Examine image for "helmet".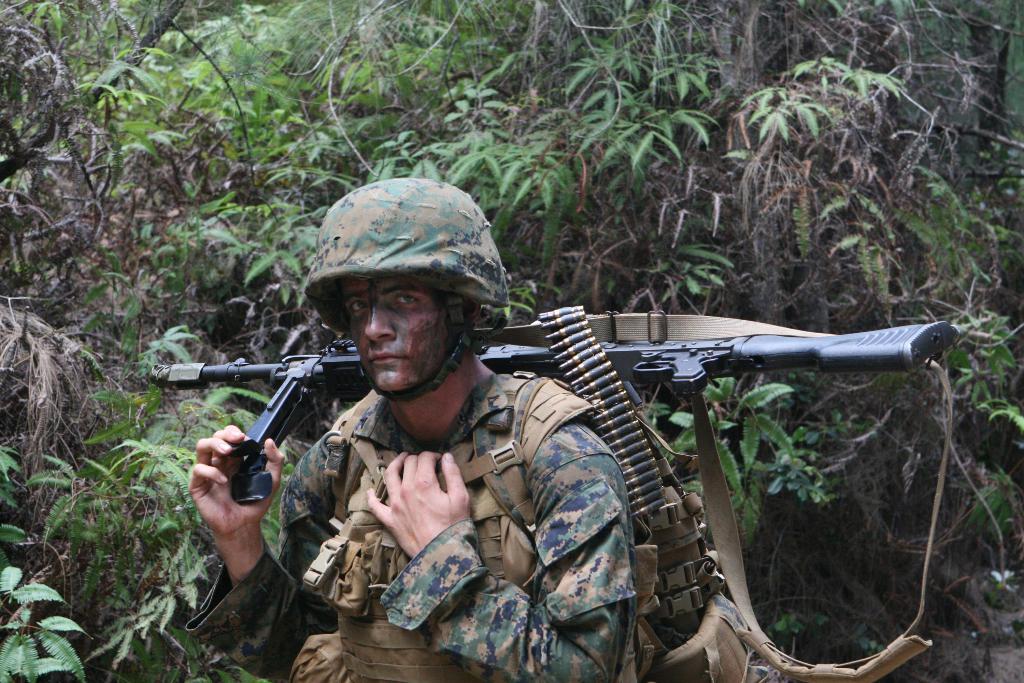
Examination result: 300/190/507/409.
